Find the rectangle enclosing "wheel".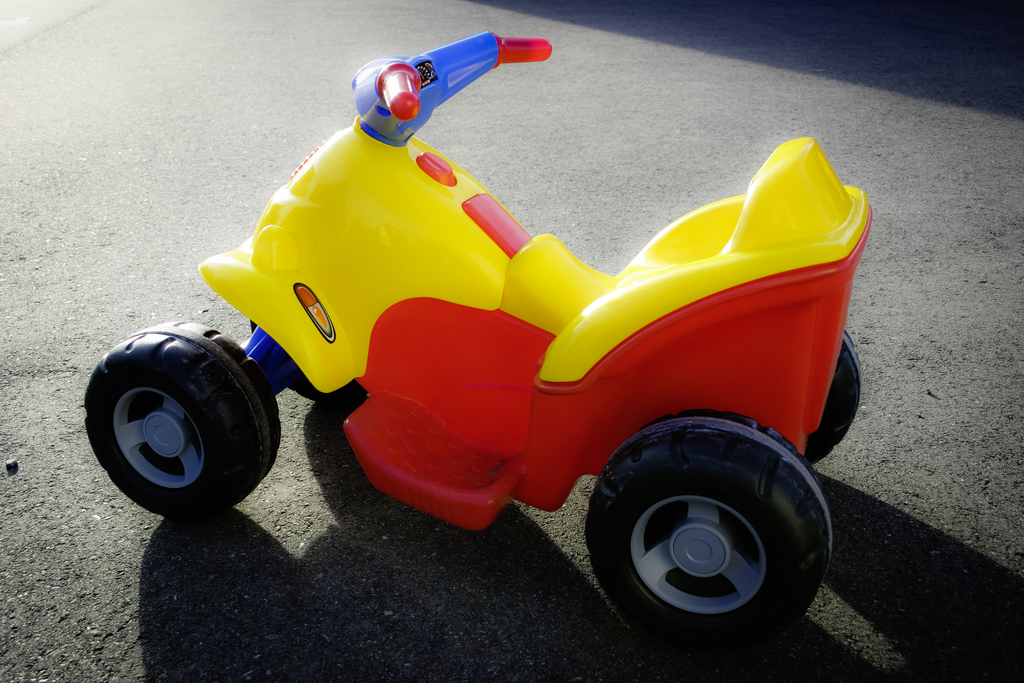
{"x1": 806, "y1": 331, "x2": 860, "y2": 470}.
